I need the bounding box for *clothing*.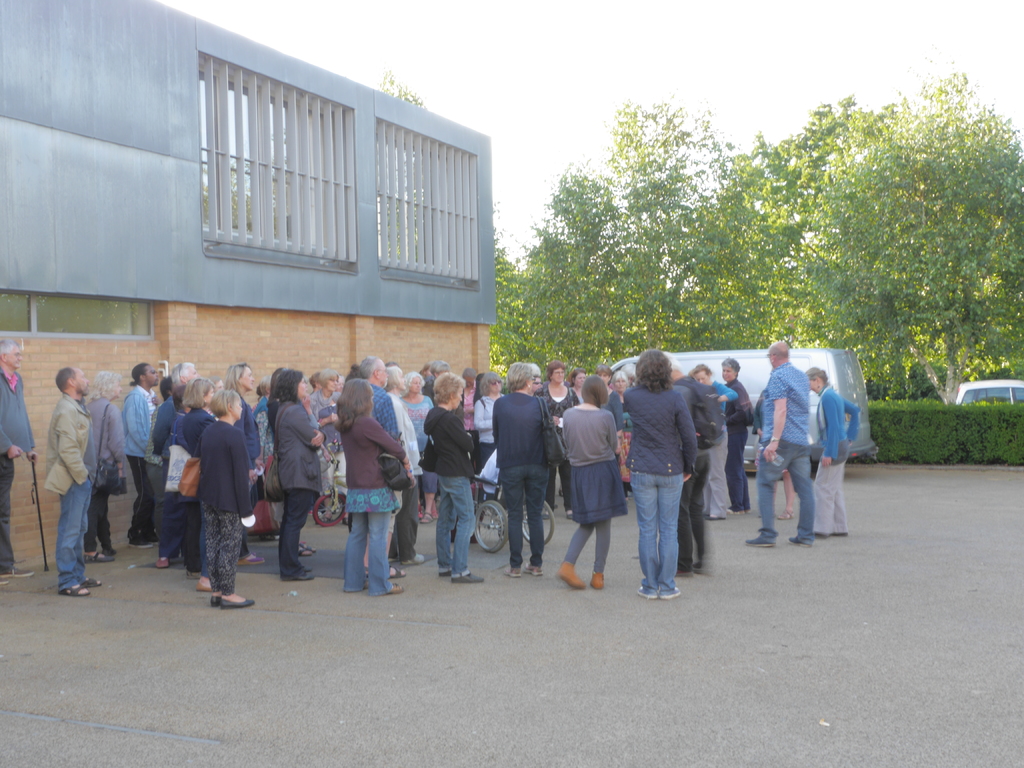
Here it is: x1=193, y1=420, x2=254, y2=587.
